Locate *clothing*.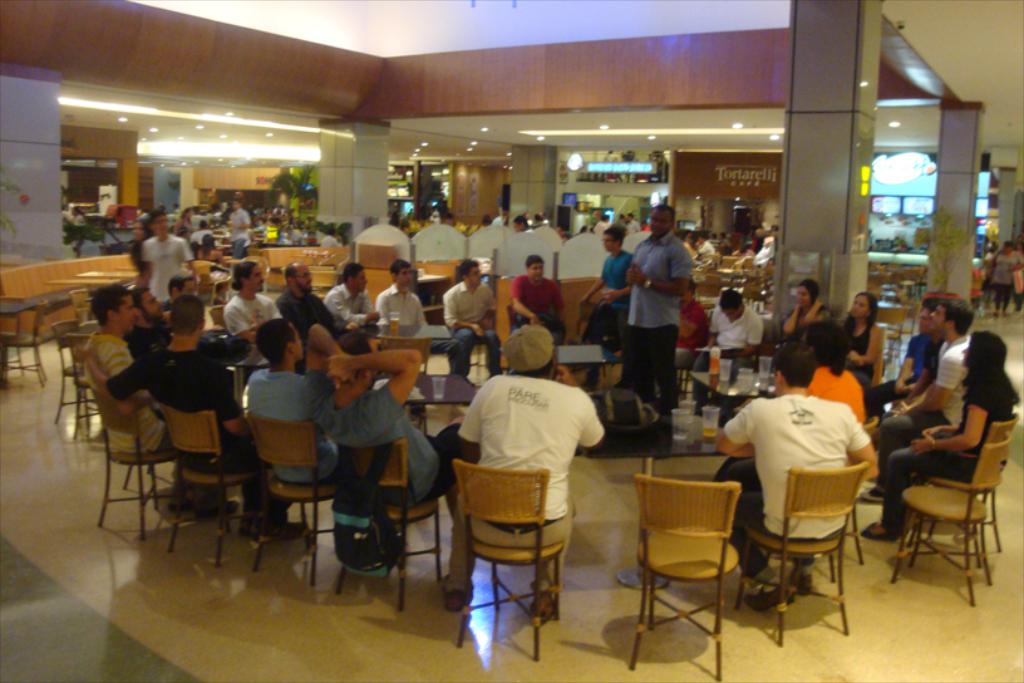
Bounding box: [left=370, top=281, right=425, bottom=329].
